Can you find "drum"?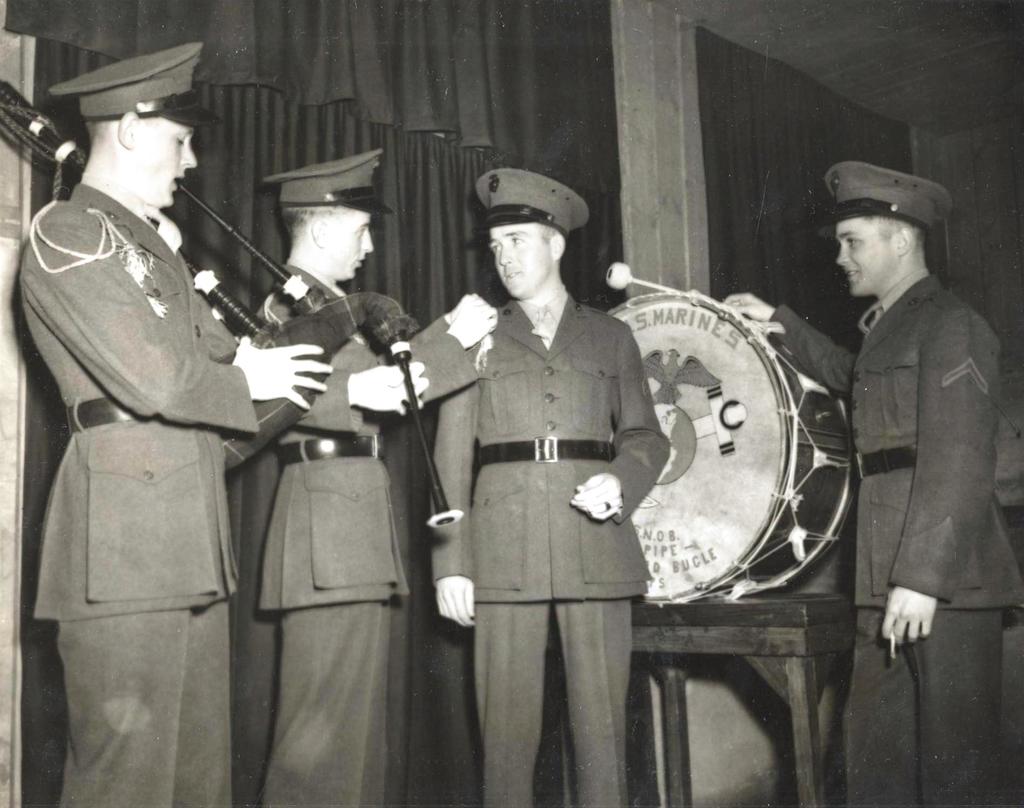
Yes, bounding box: bbox=[600, 260, 845, 591].
